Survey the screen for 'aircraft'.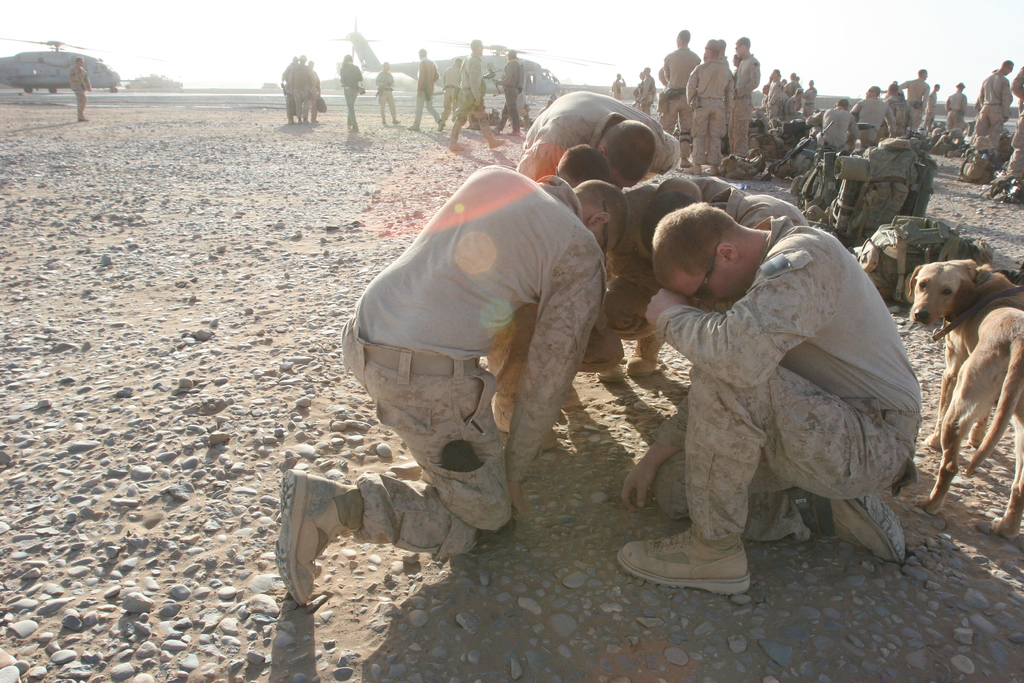
Survey found: left=330, top=19, right=561, bottom=104.
